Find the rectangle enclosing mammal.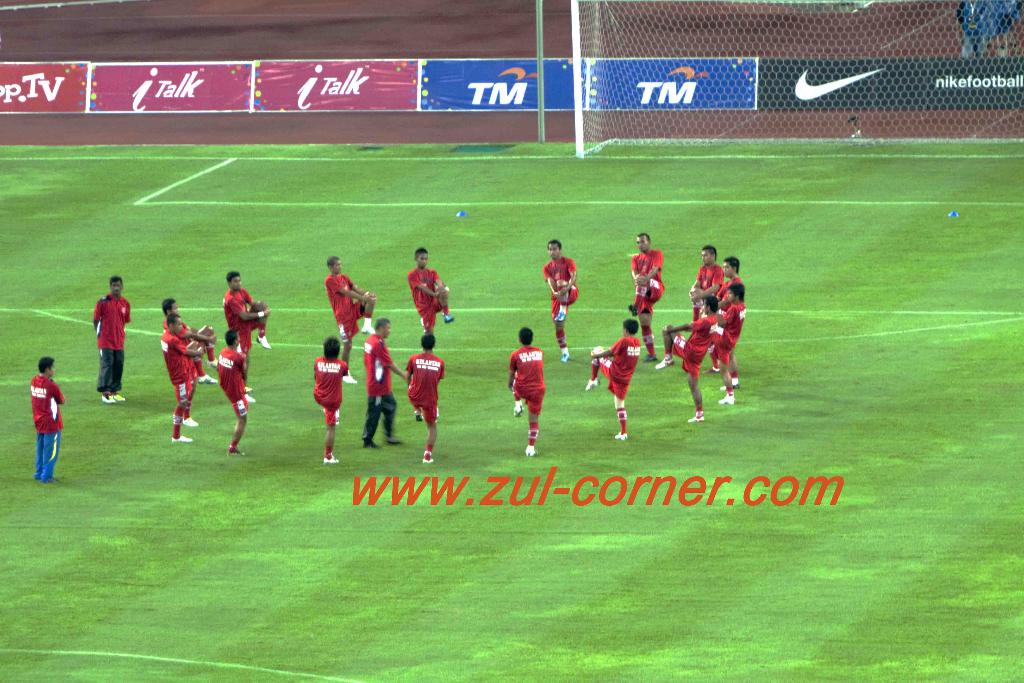
(312,336,349,468).
